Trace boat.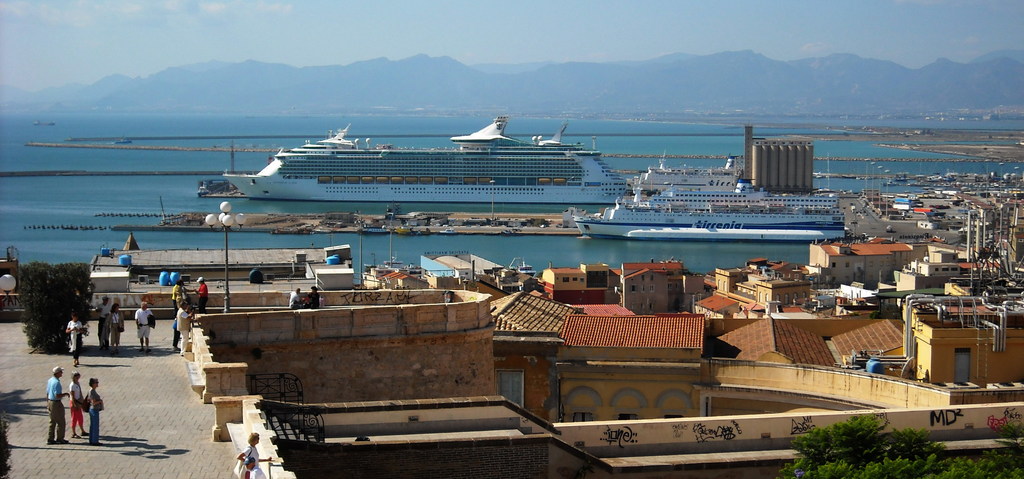
Traced to <region>31, 120, 63, 129</region>.
